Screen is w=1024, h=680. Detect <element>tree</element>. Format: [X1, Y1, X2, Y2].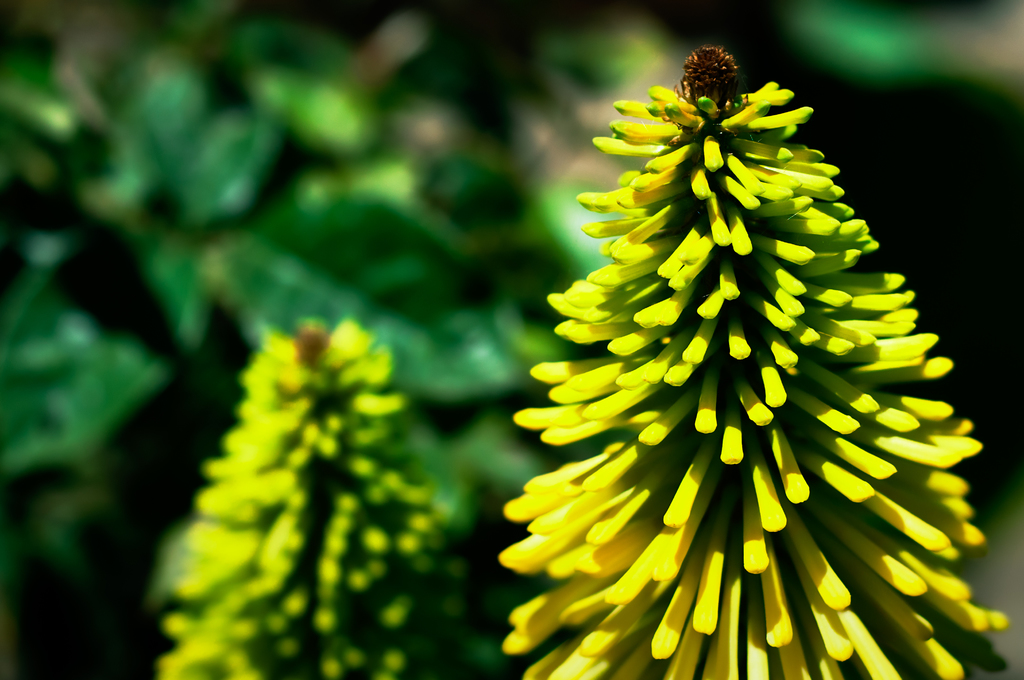
[500, 44, 1006, 679].
